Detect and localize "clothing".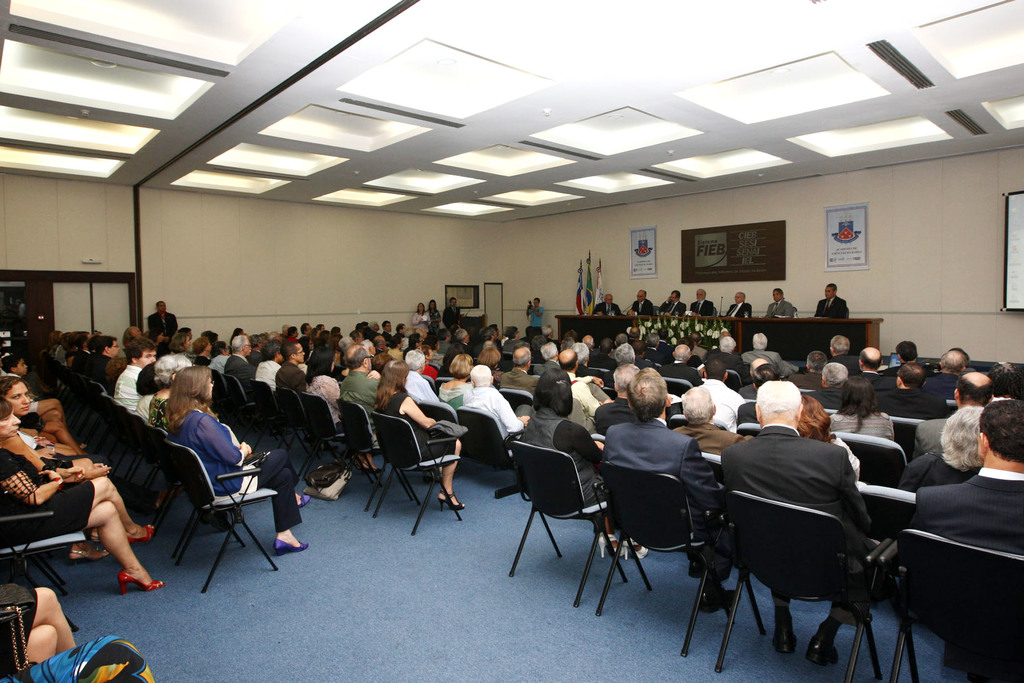
Localized at 210,356,232,373.
